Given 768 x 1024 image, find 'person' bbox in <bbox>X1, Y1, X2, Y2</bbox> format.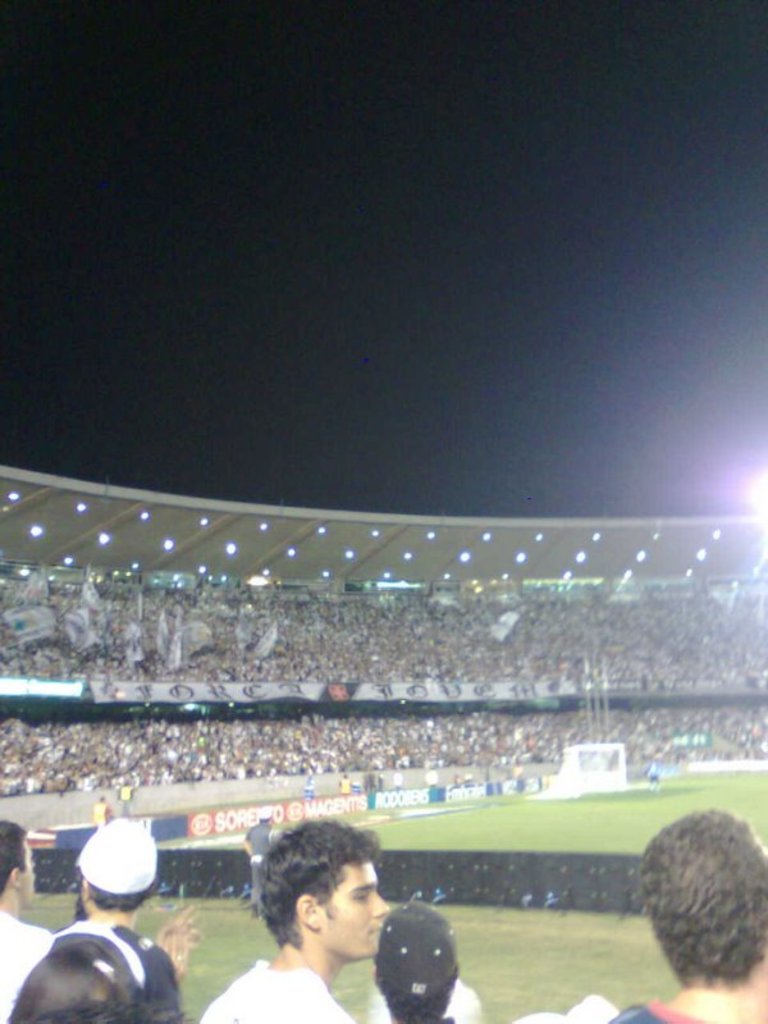
<bbox>228, 823, 413, 1023</bbox>.
